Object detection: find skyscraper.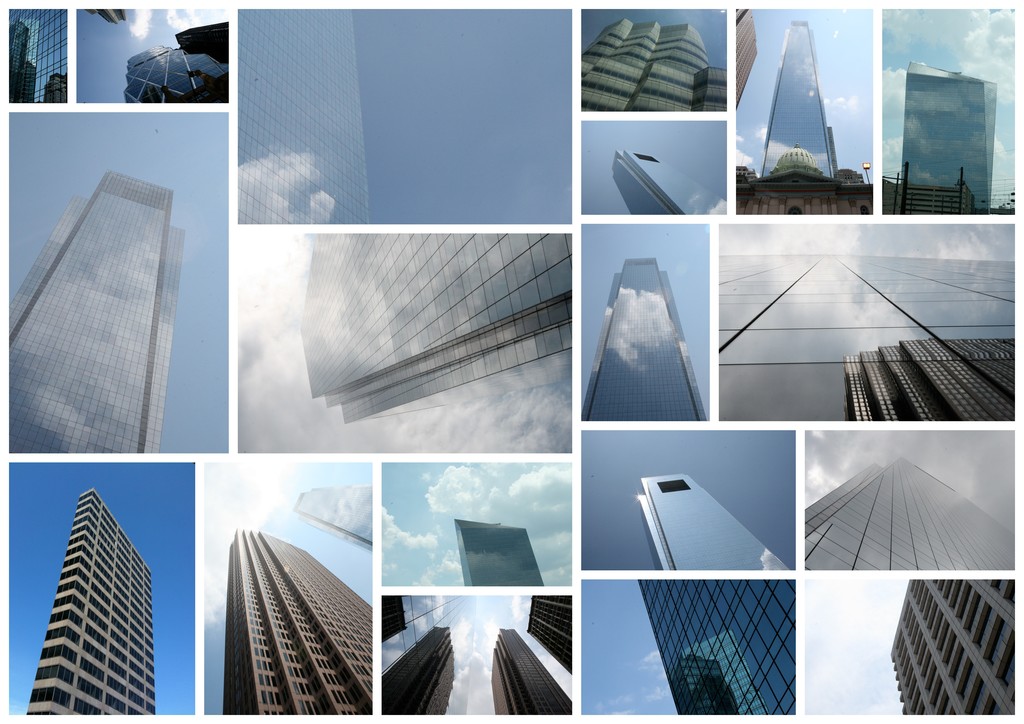
{"left": 756, "top": 28, "right": 848, "bottom": 179}.
